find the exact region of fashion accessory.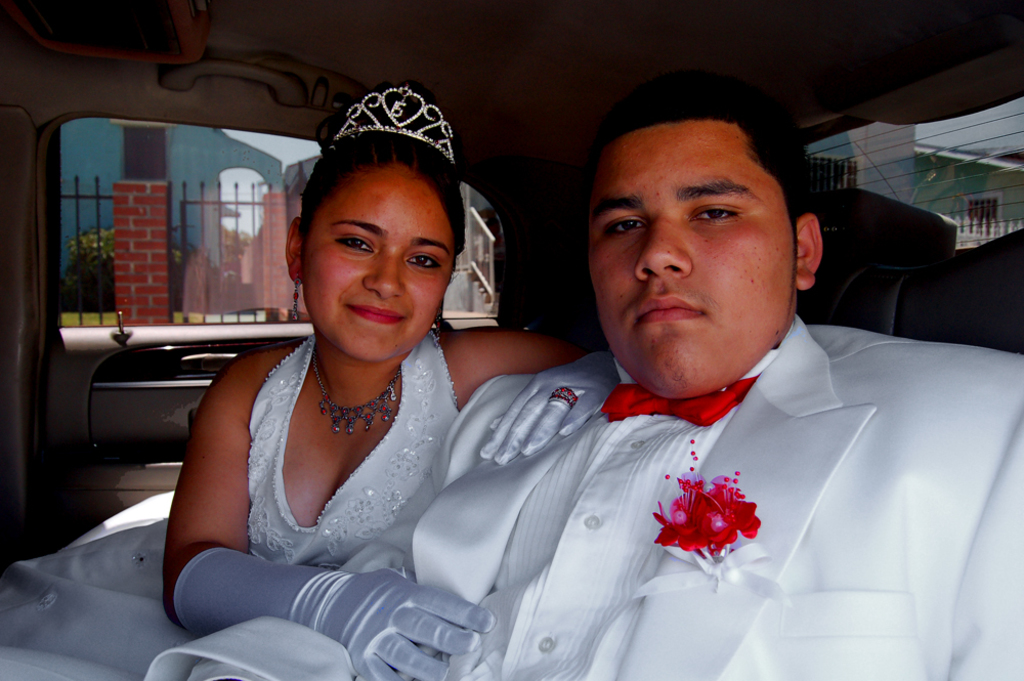
Exact region: 170/542/496/680.
